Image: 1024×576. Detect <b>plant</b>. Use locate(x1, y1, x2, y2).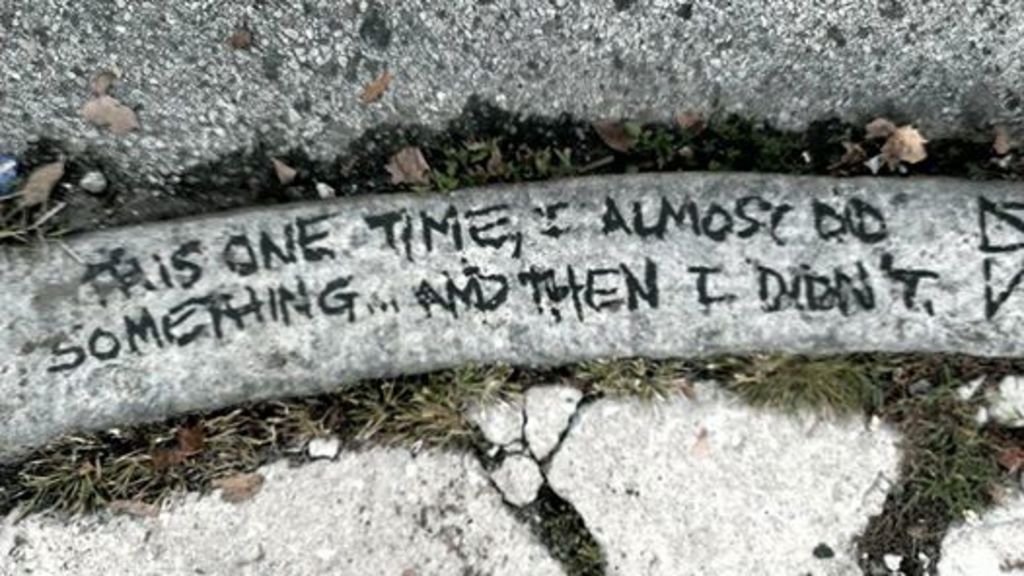
locate(740, 350, 882, 405).
